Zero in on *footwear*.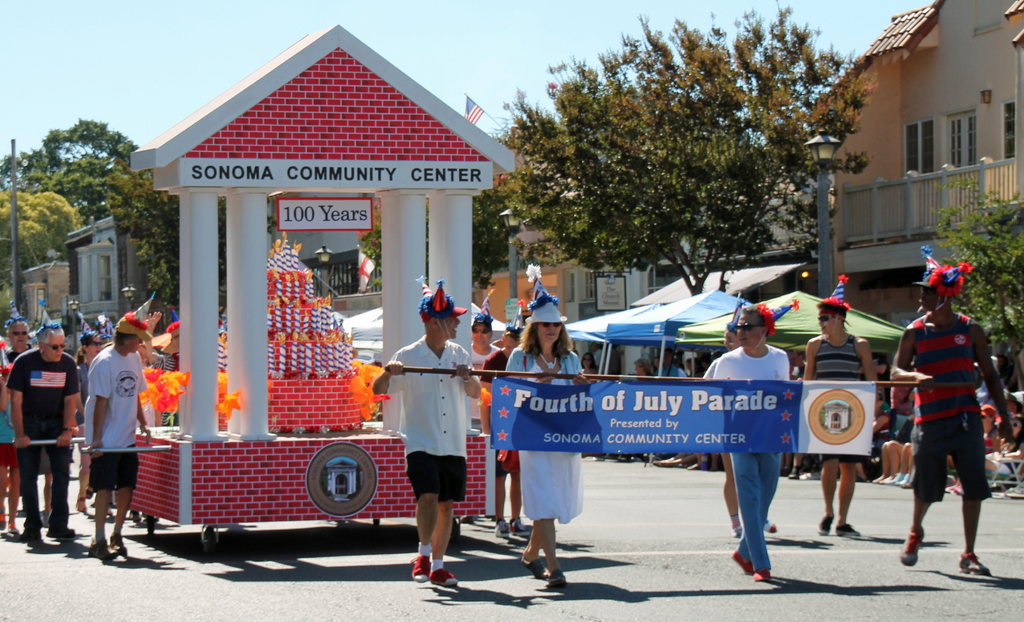
Zeroed in: bbox=(548, 570, 573, 596).
